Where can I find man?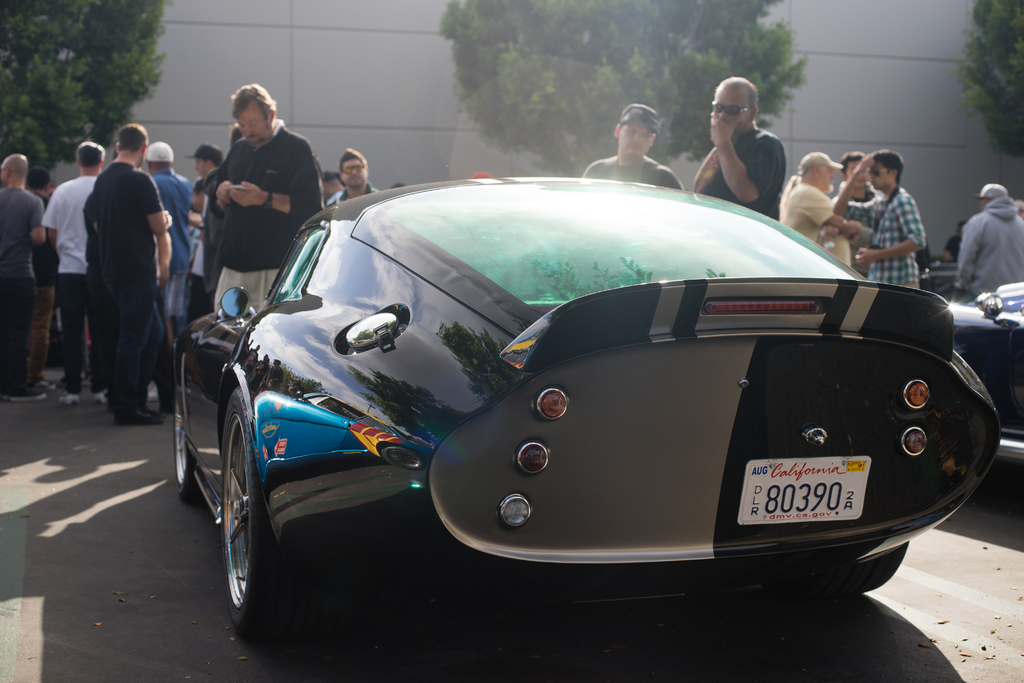
You can find it at <bbox>324, 144, 379, 208</bbox>.
